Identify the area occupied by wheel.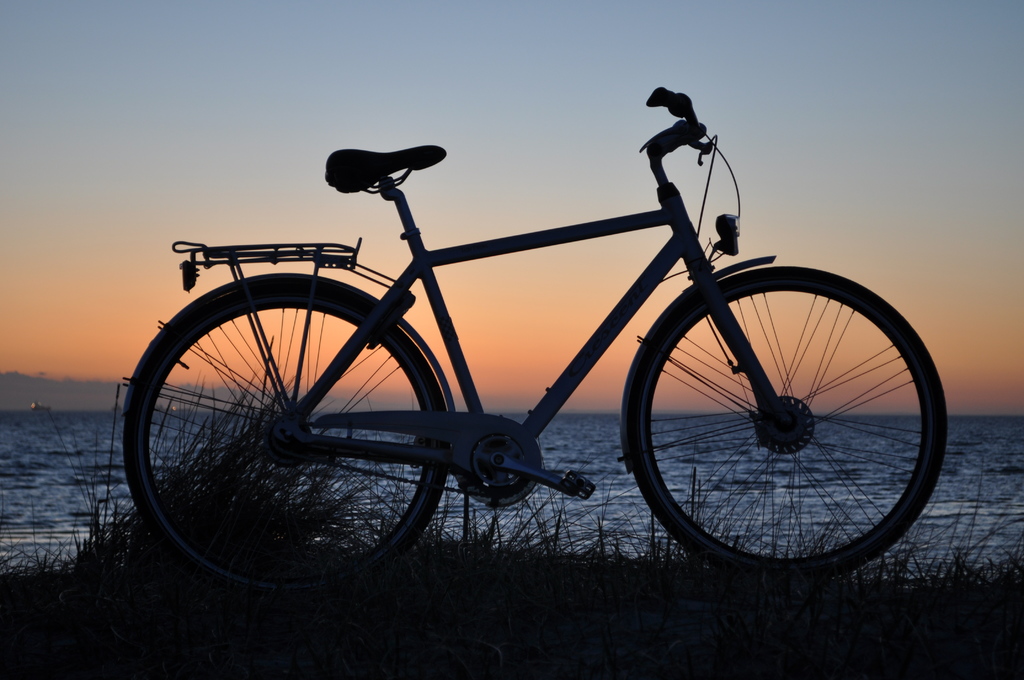
Area: Rect(629, 265, 959, 563).
